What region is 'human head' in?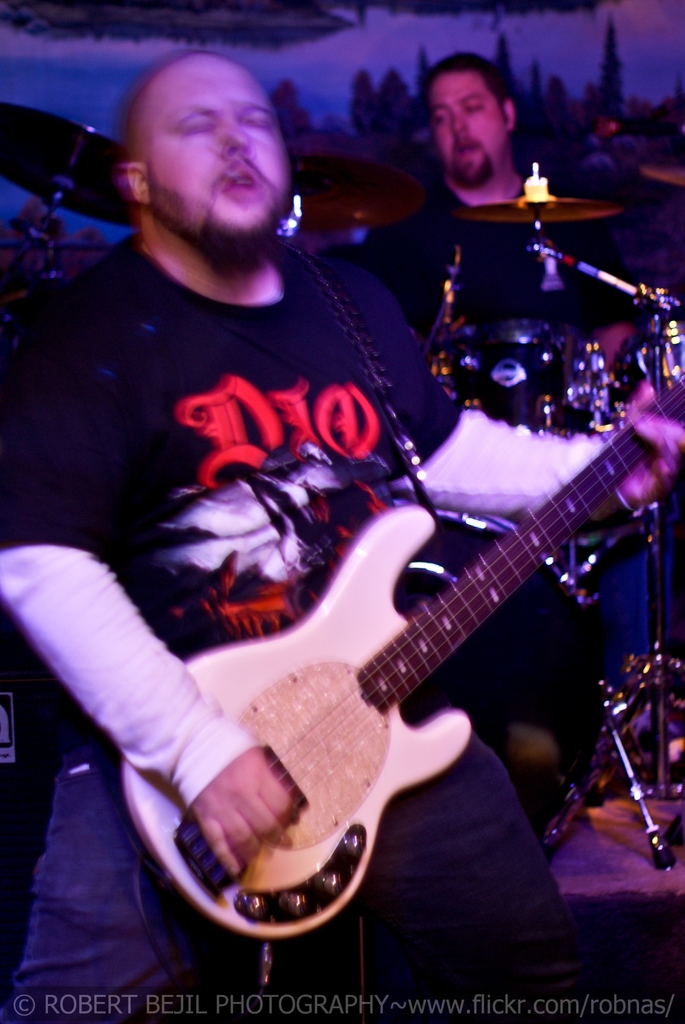
[x1=424, y1=52, x2=519, y2=188].
